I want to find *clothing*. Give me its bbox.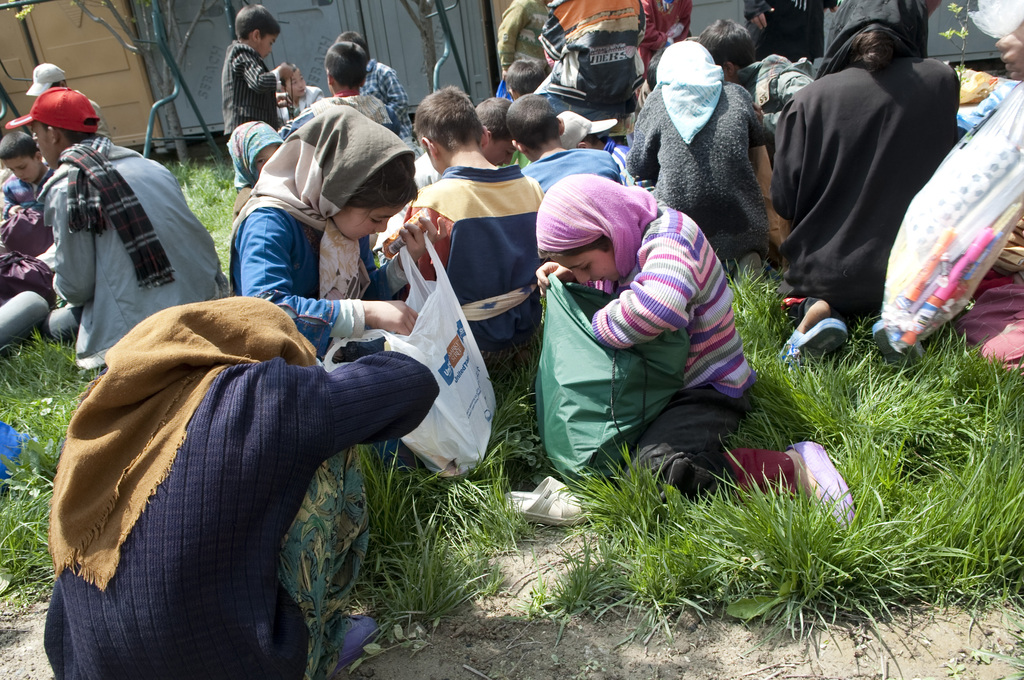
[221, 102, 422, 468].
